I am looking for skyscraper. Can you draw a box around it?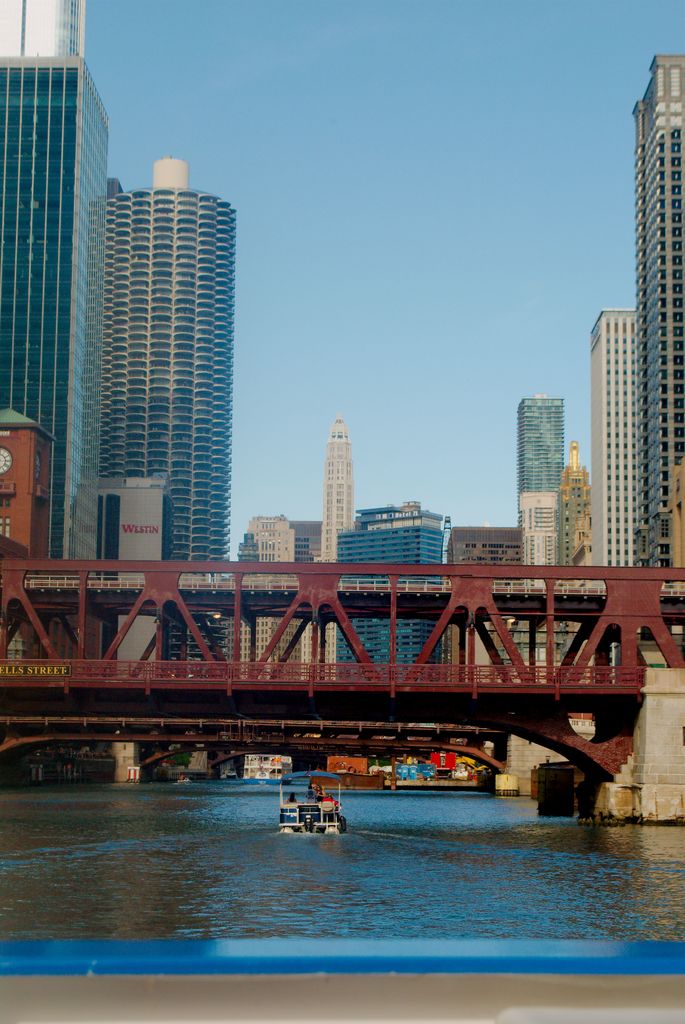
Sure, the bounding box is x1=634 y1=49 x2=684 y2=582.
